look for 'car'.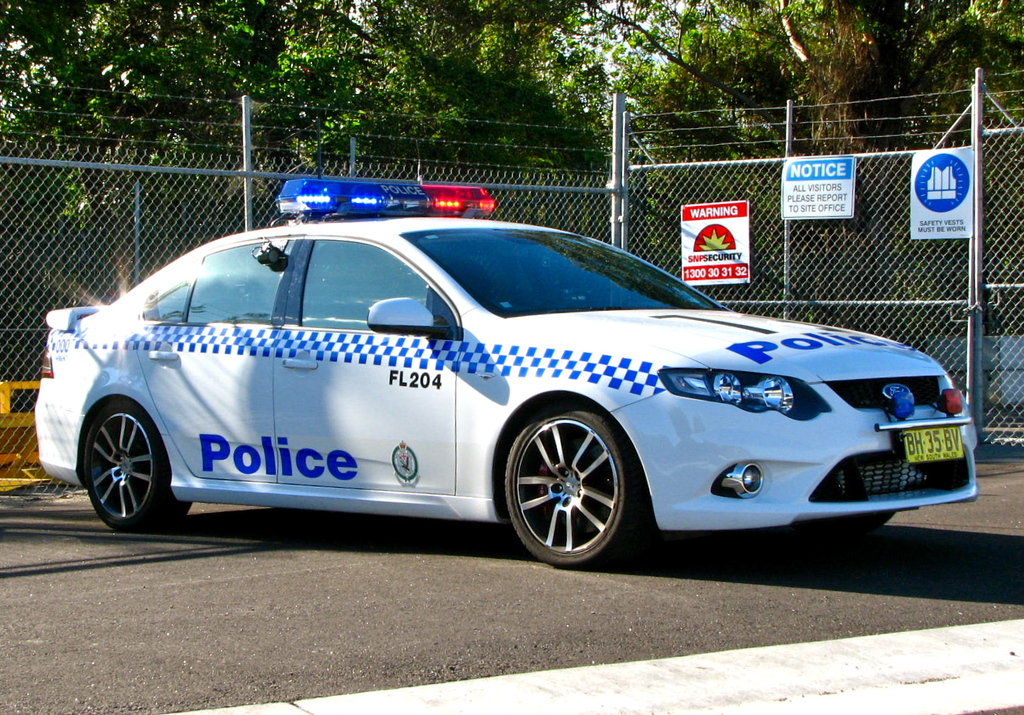
Found: (left=32, top=175, right=979, bottom=568).
